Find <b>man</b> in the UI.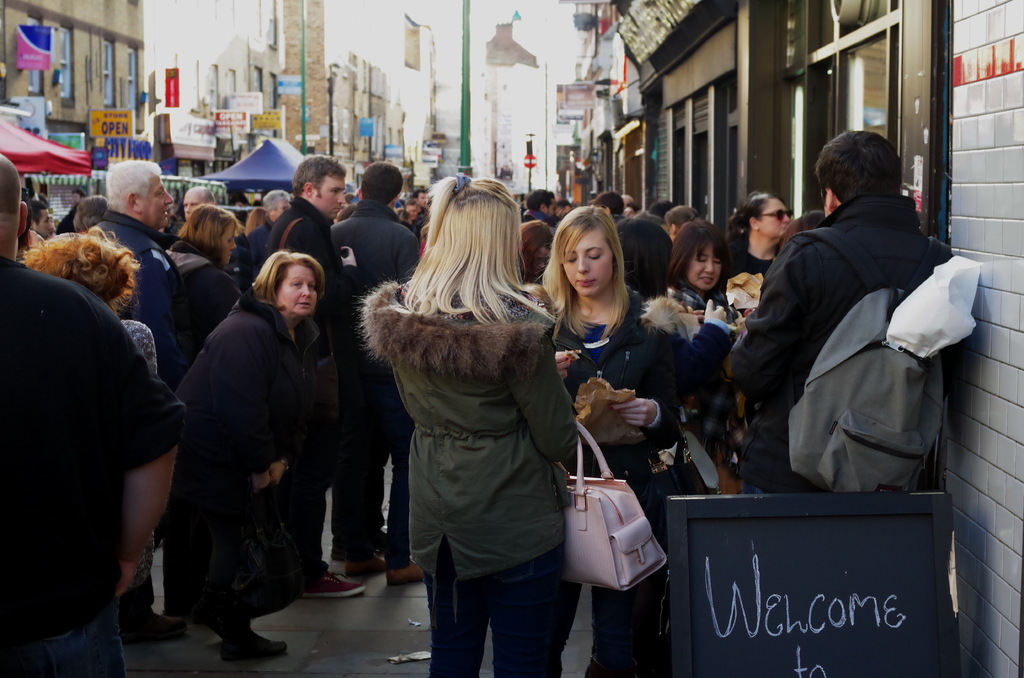
UI element at <box>326,155,429,592</box>.
